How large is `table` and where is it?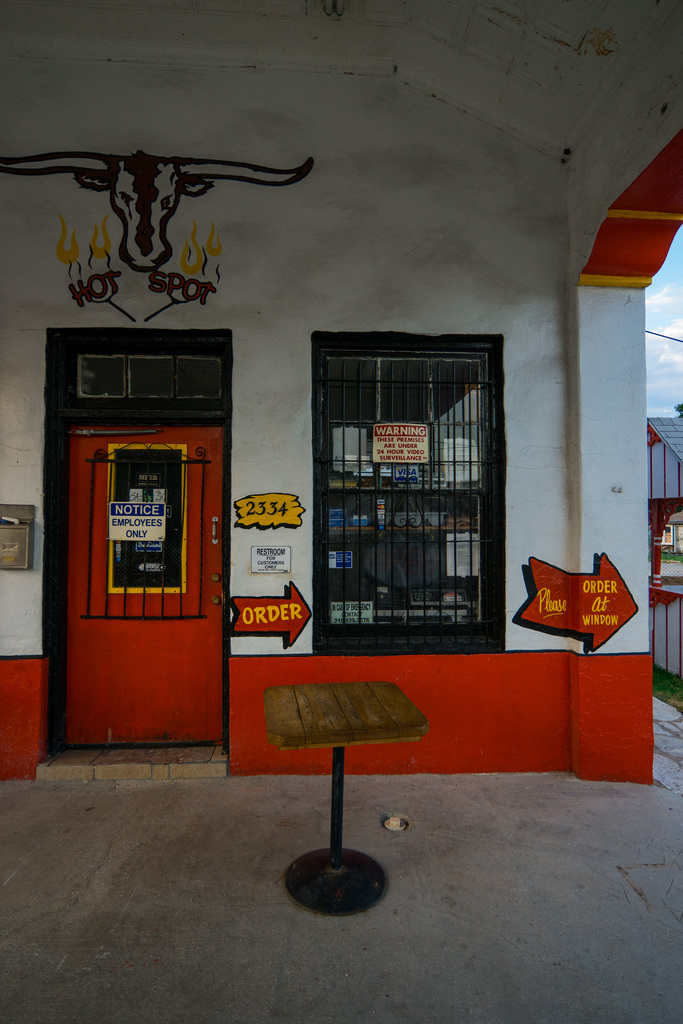
Bounding box: (261, 671, 431, 916).
